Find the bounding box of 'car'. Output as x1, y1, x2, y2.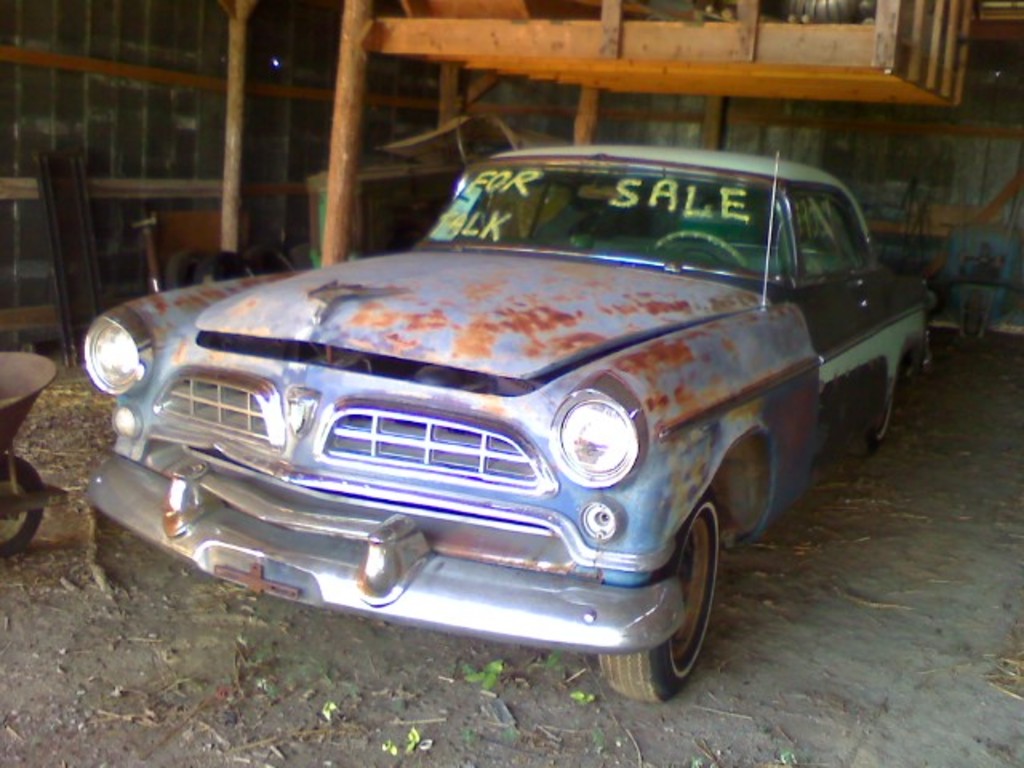
74, 130, 931, 702.
